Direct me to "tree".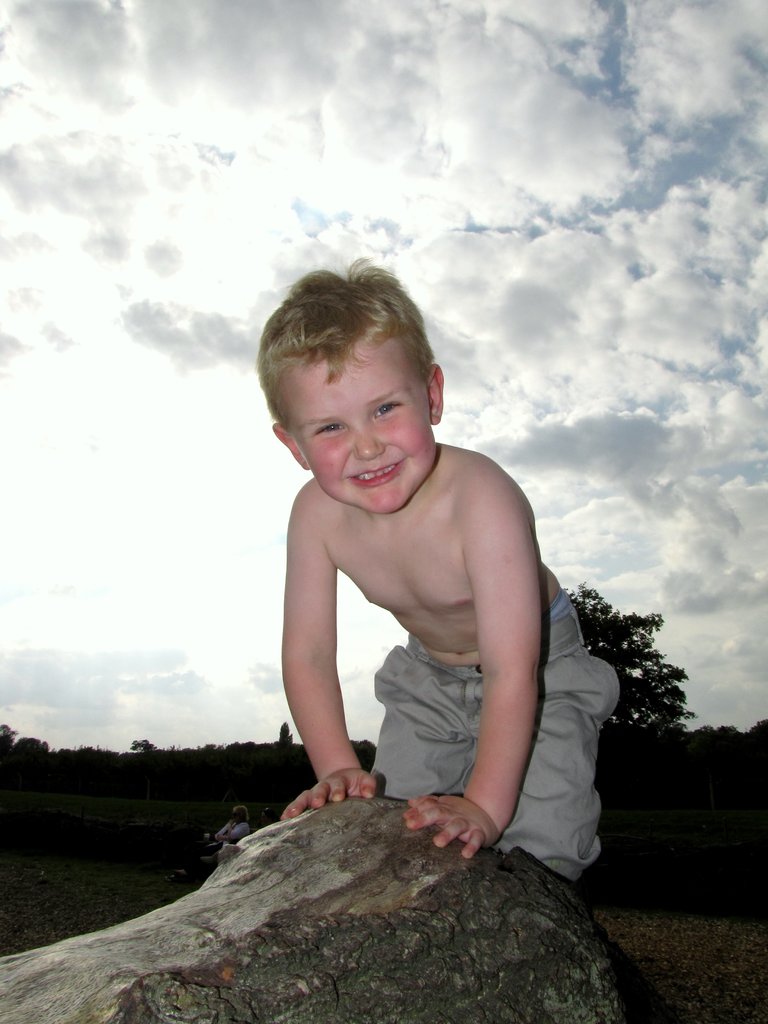
Direction: (x1=0, y1=718, x2=48, y2=769).
